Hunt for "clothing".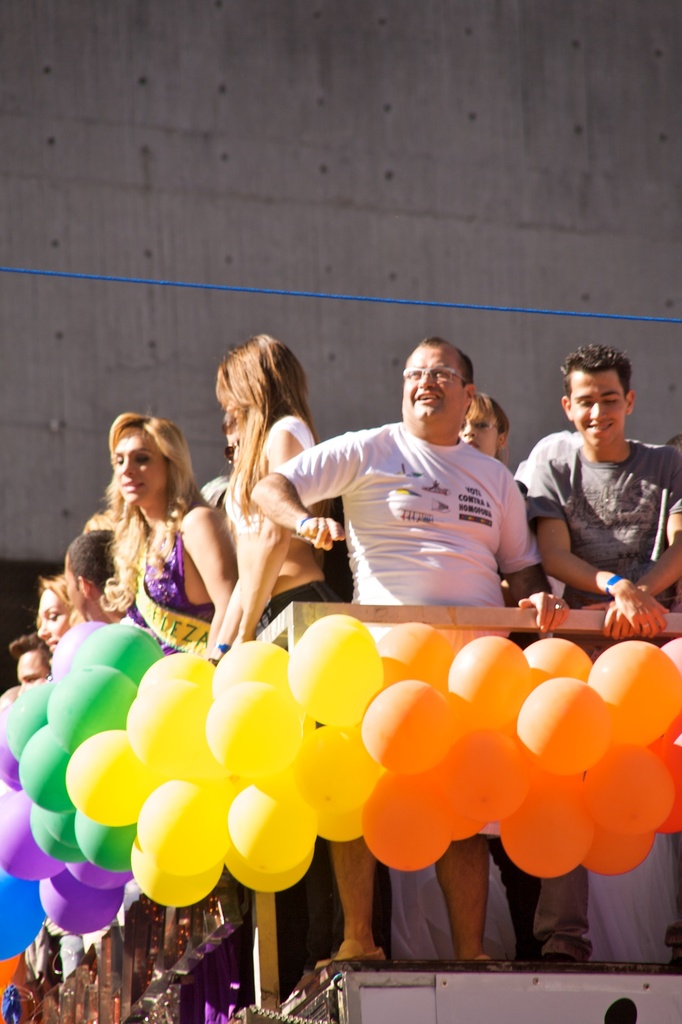
Hunted down at <box>136,502,222,1022</box>.
